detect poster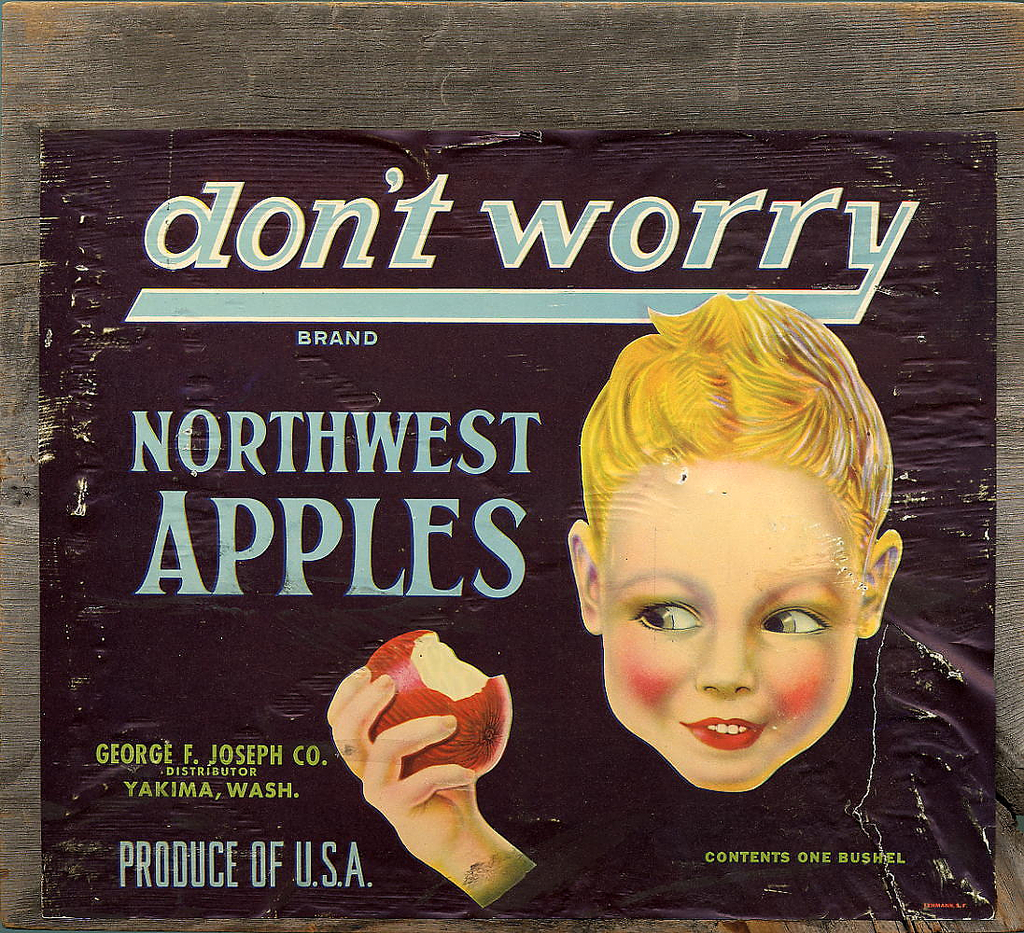
[left=38, top=136, right=1002, bottom=921]
